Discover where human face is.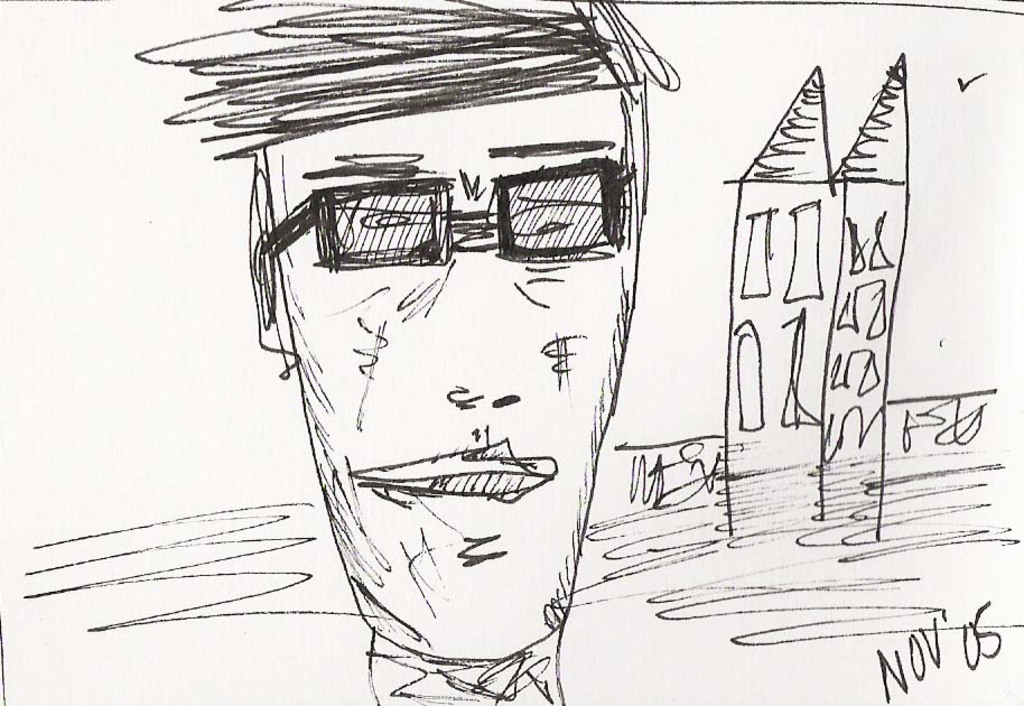
Discovered at region(243, 101, 650, 654).
